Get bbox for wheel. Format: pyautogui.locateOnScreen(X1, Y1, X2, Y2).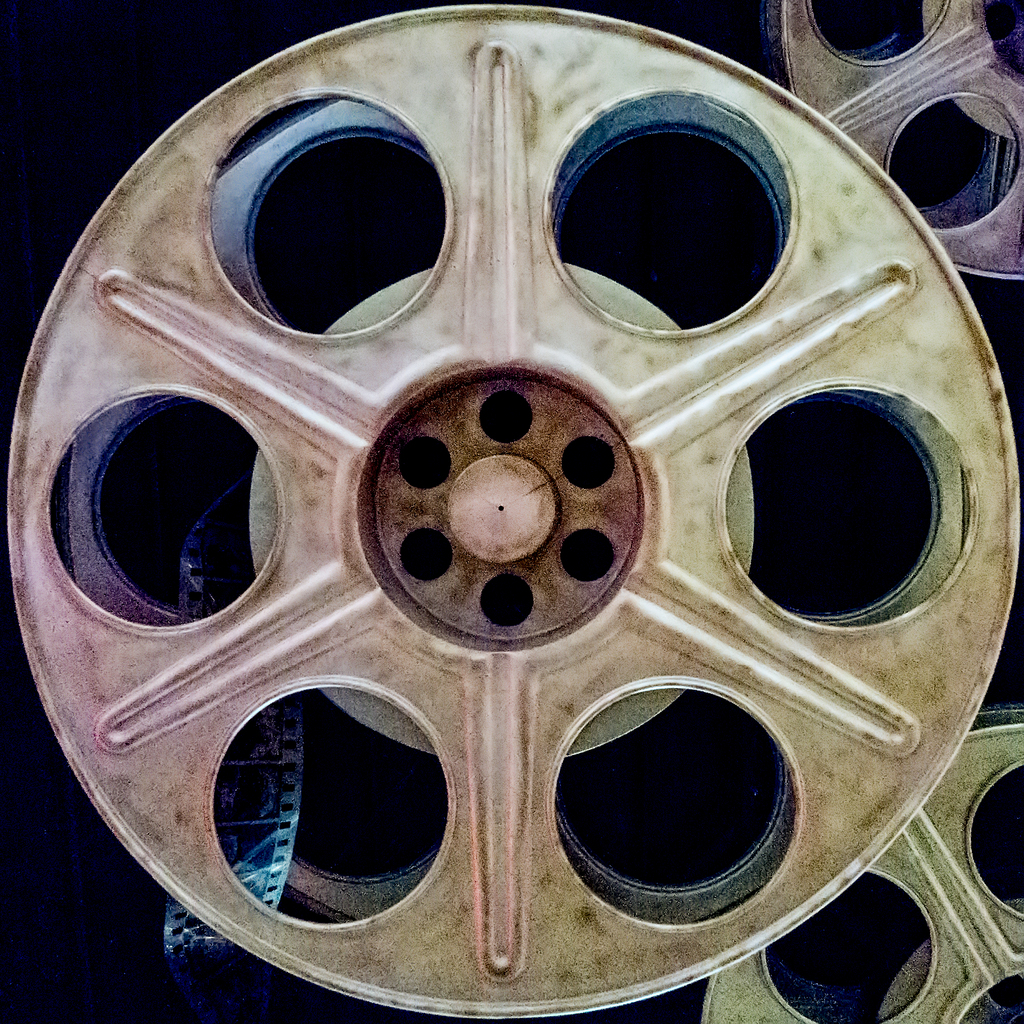
pyautogui.locateOnScreen(762, 0, 1023, 280).
